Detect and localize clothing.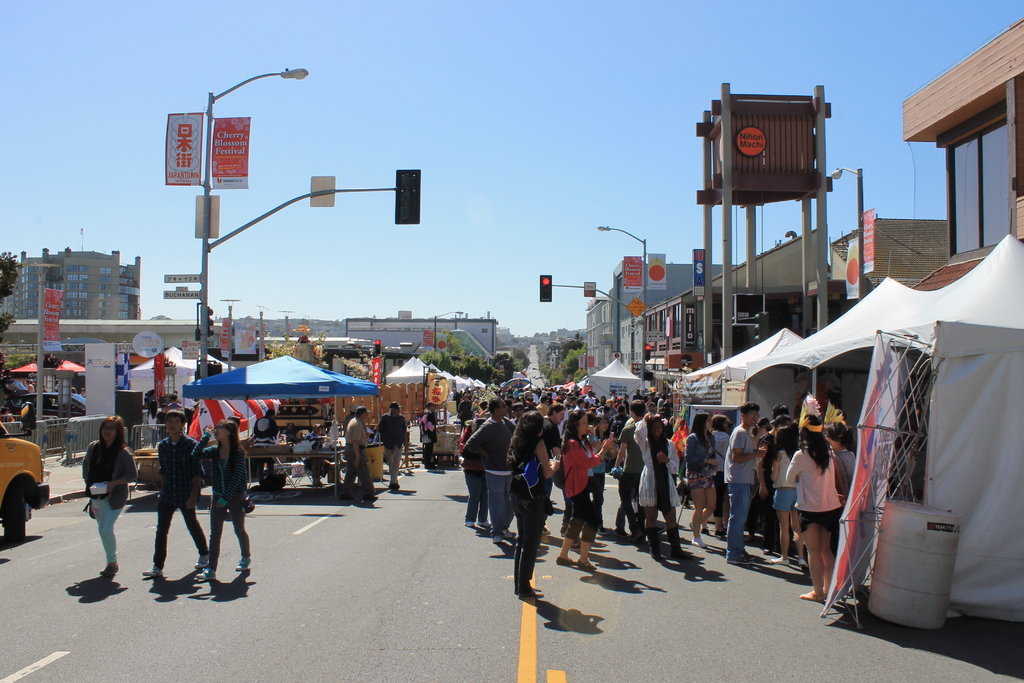
Localized at [left=419, top=406, right=442, bottom=461].
